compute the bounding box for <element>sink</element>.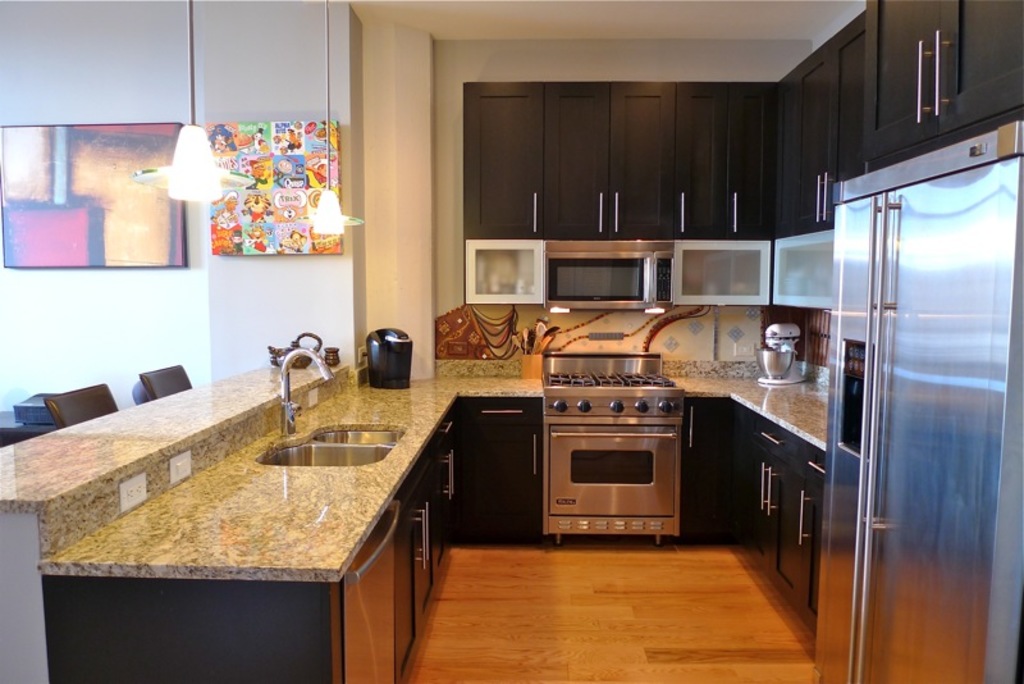
region(257, 345, 408, 466).
